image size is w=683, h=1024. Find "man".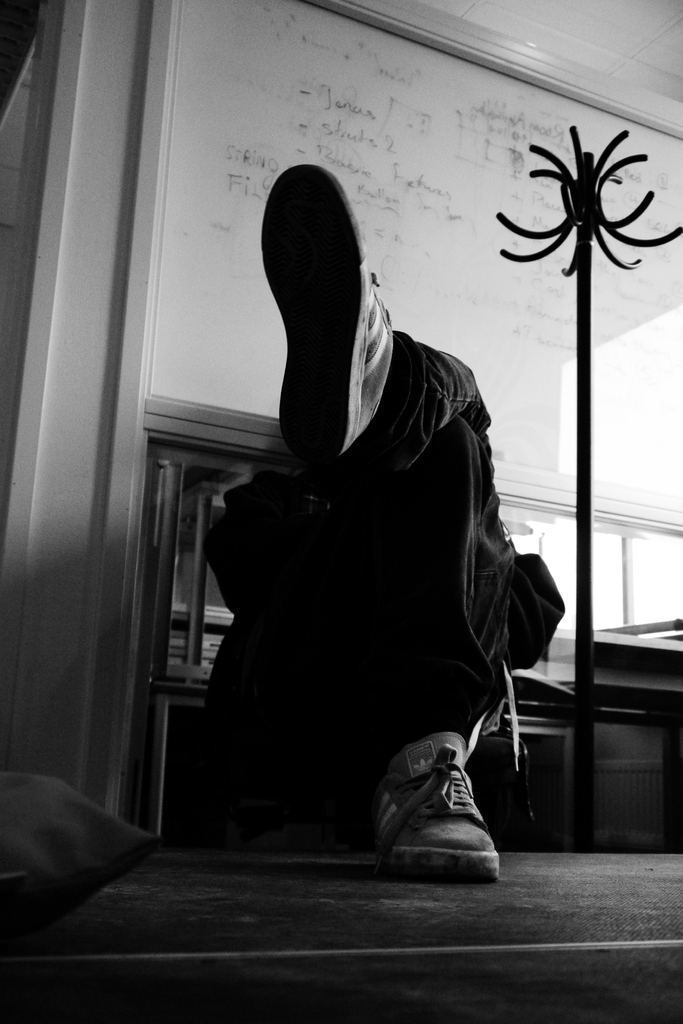
bbox(200, 163, 561, 881).
